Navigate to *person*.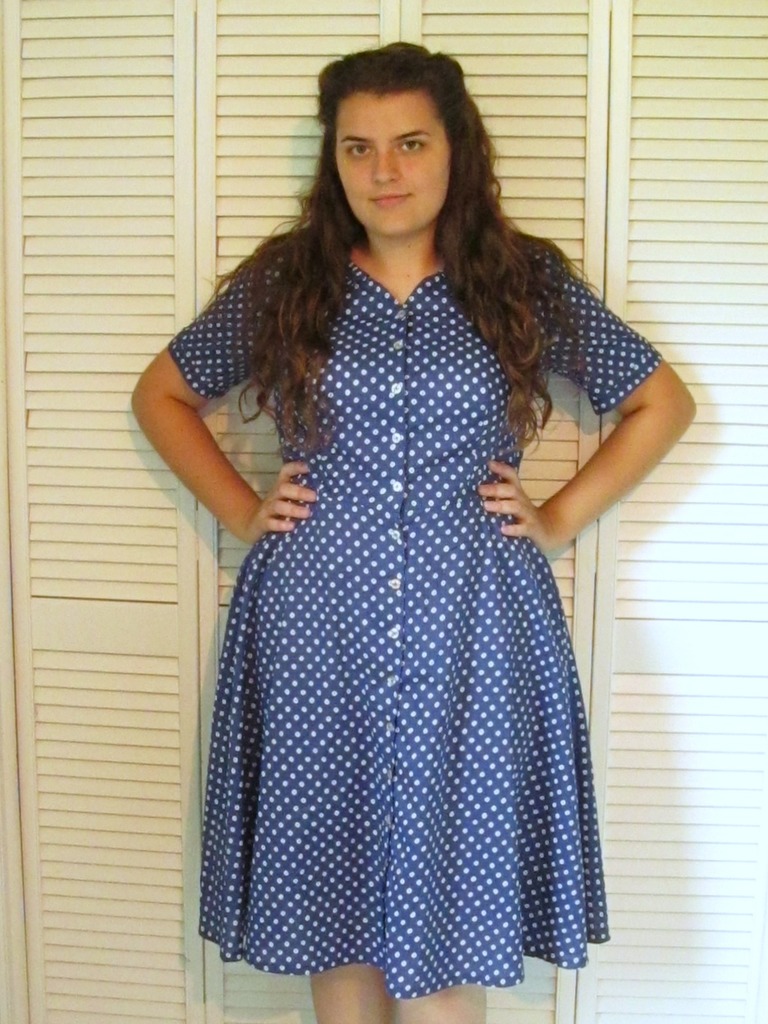
Navigation target: [left=127, top=39, right=700, bottom=1023].
